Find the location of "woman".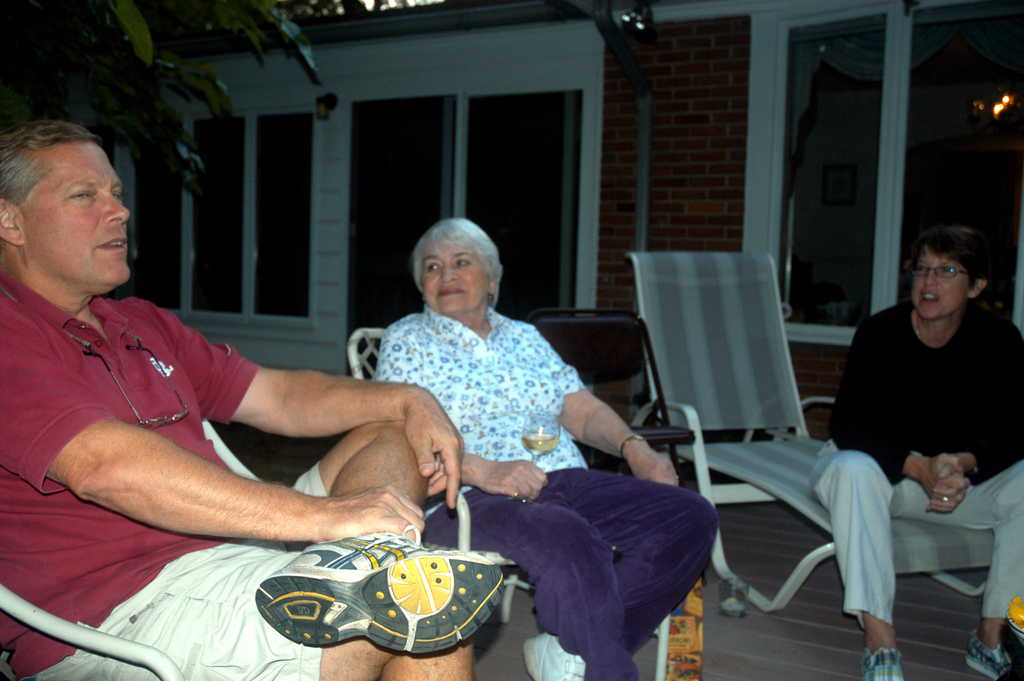
Location: [x1=819, y1=200, x2=1002, y2=642].
